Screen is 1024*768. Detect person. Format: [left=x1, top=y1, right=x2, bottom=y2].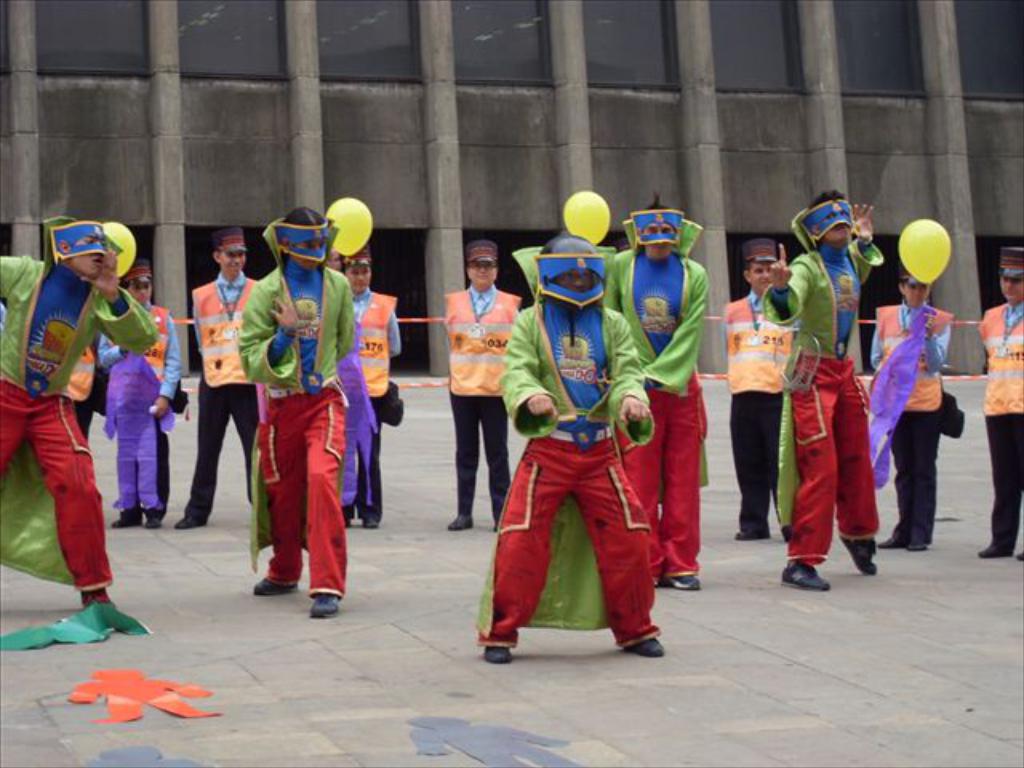
[left=722, top=237, right=798, bottom=542].
